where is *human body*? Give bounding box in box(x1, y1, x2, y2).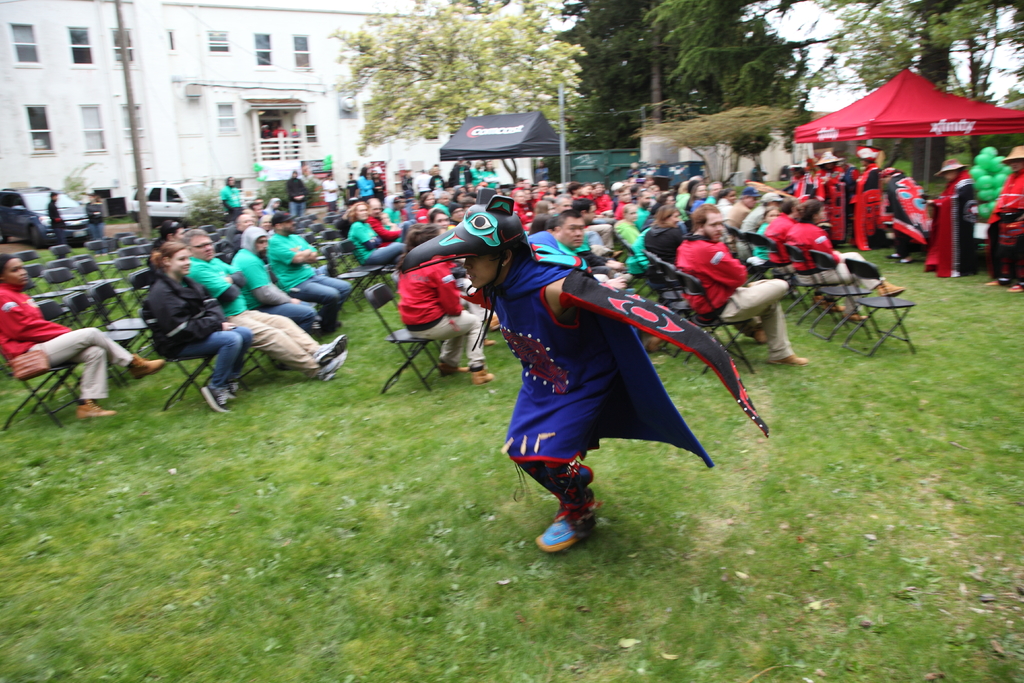
box(181, 230, 347, 385).
